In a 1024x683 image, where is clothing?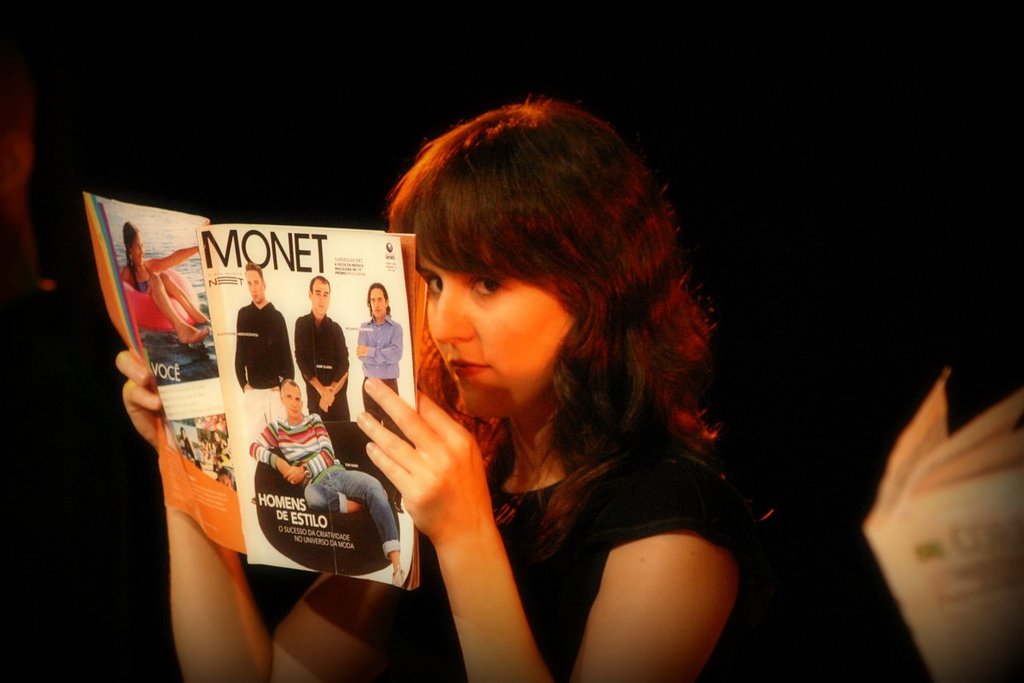
233, 298, 293, 452.
